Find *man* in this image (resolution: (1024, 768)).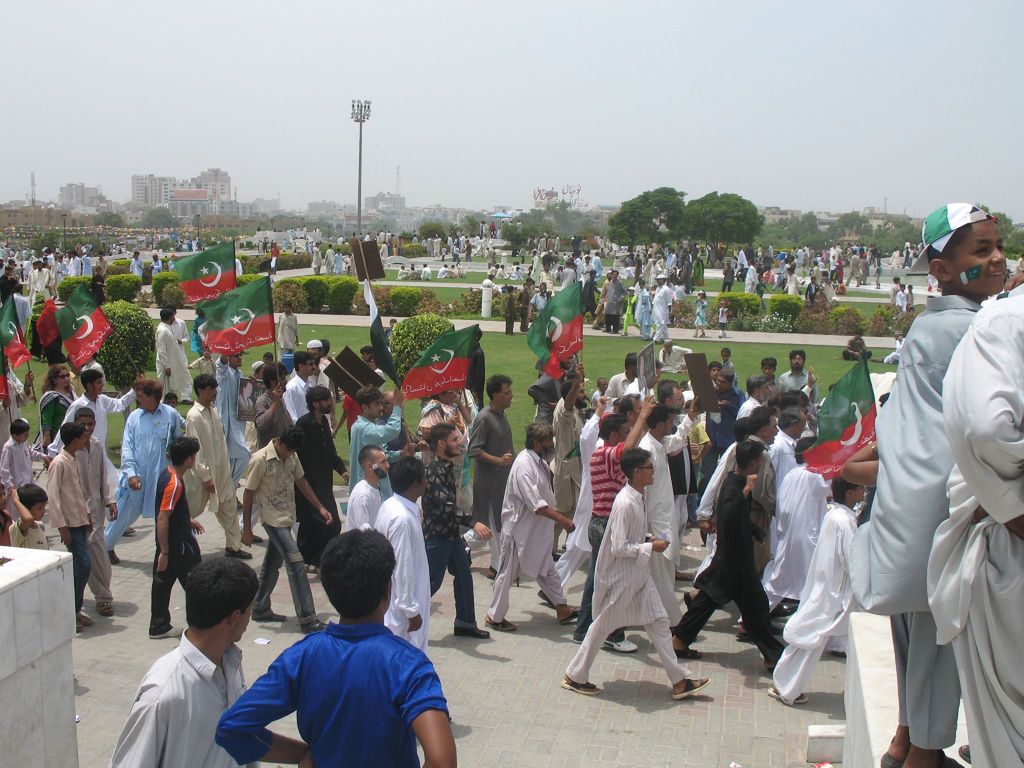
[342, 447, 392, 540].
